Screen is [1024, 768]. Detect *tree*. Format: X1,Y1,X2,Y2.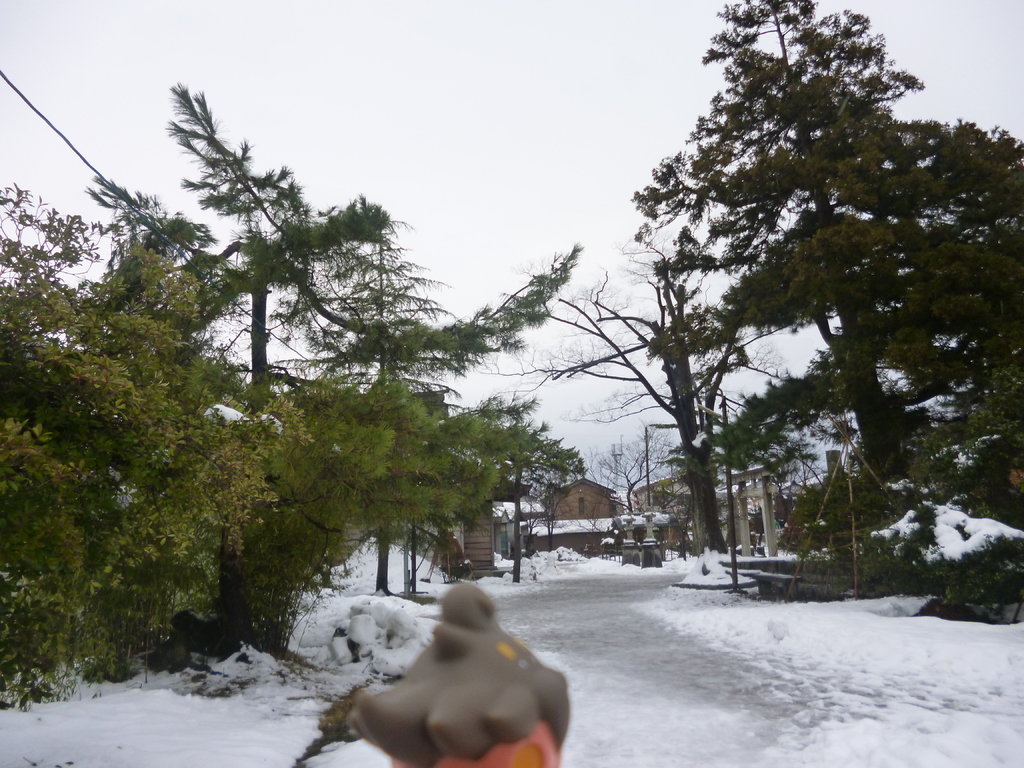
578,27,983,604.
